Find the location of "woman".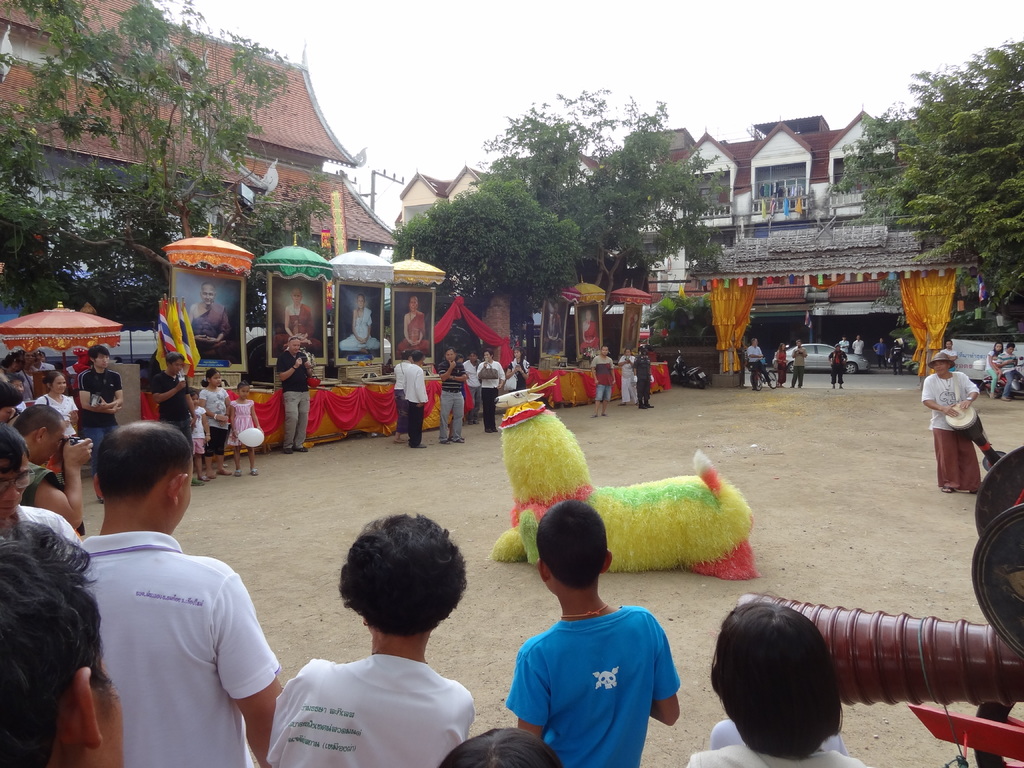
Location: locate(35, 369, 81, 446).
